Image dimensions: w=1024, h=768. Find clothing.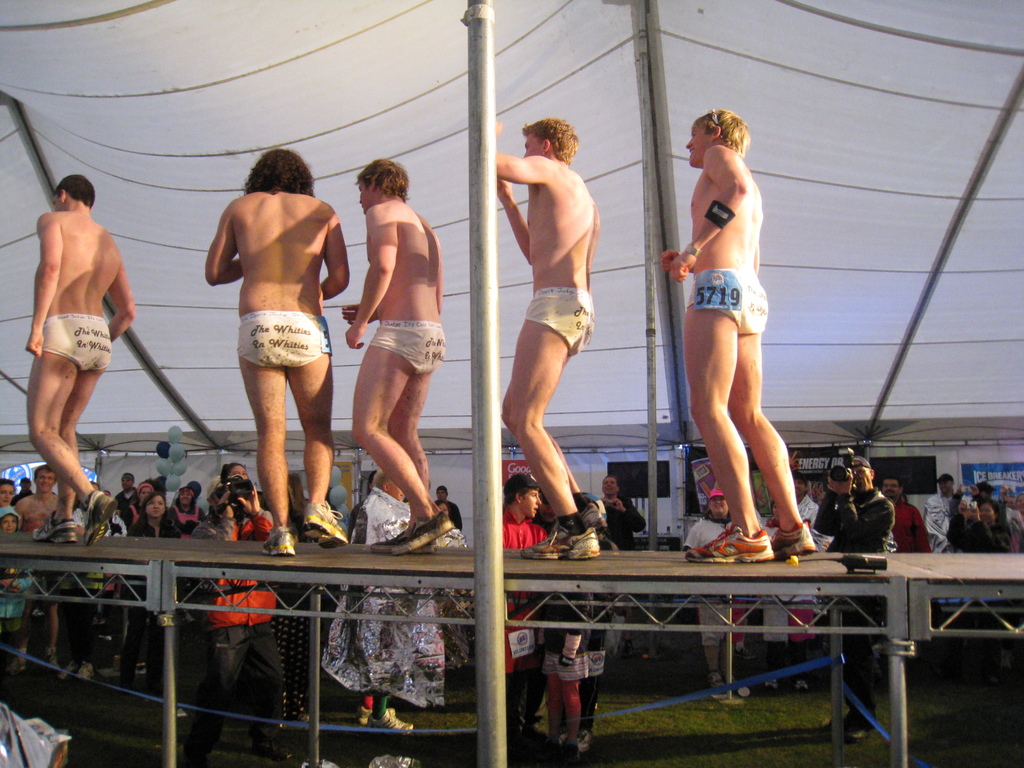
left=1011, top=509, right=1023, bottom=534.
